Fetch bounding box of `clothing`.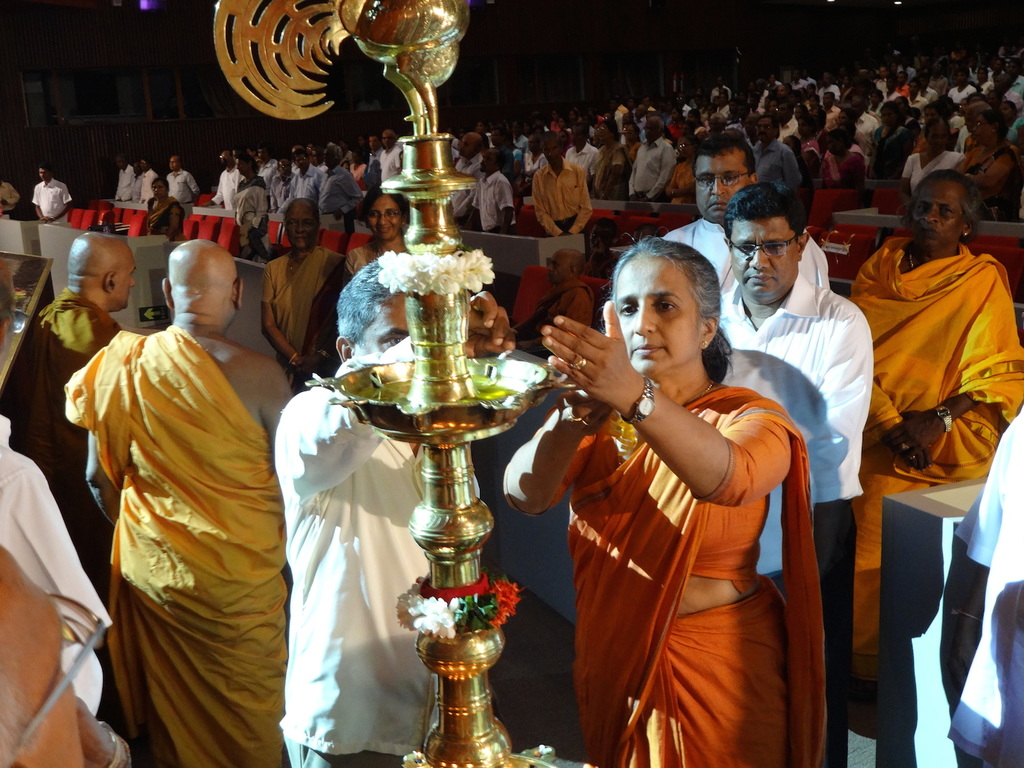
Bbox: x1=0 y1=405 x2=108 y2=639.
